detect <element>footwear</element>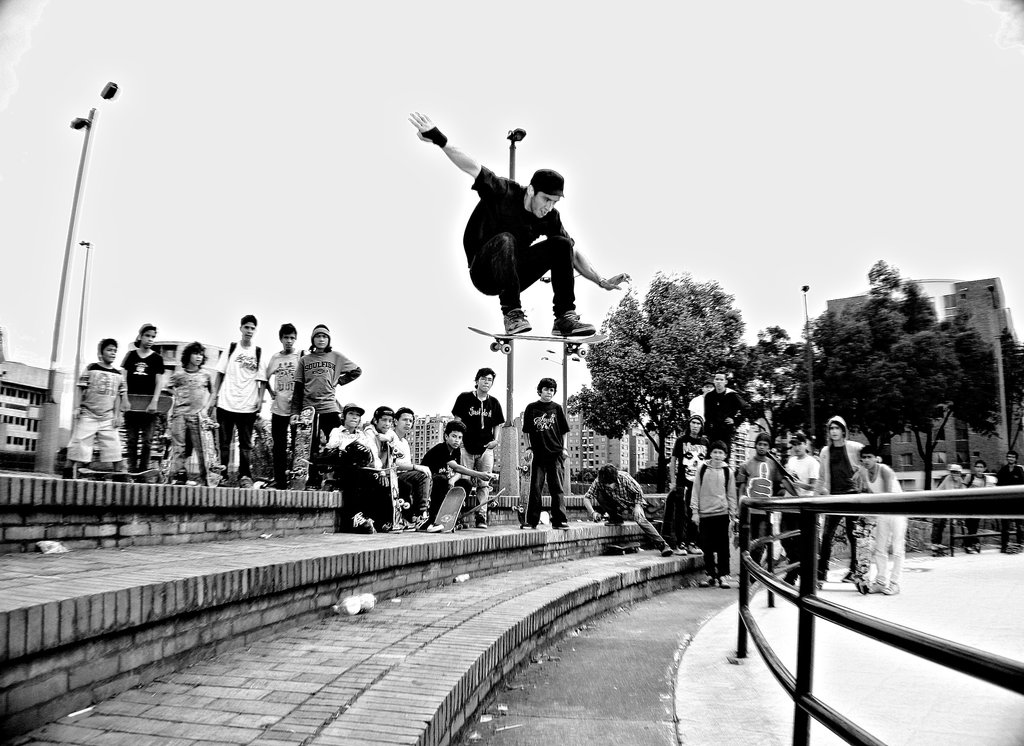
Rect(688, 542, 703, 555)
